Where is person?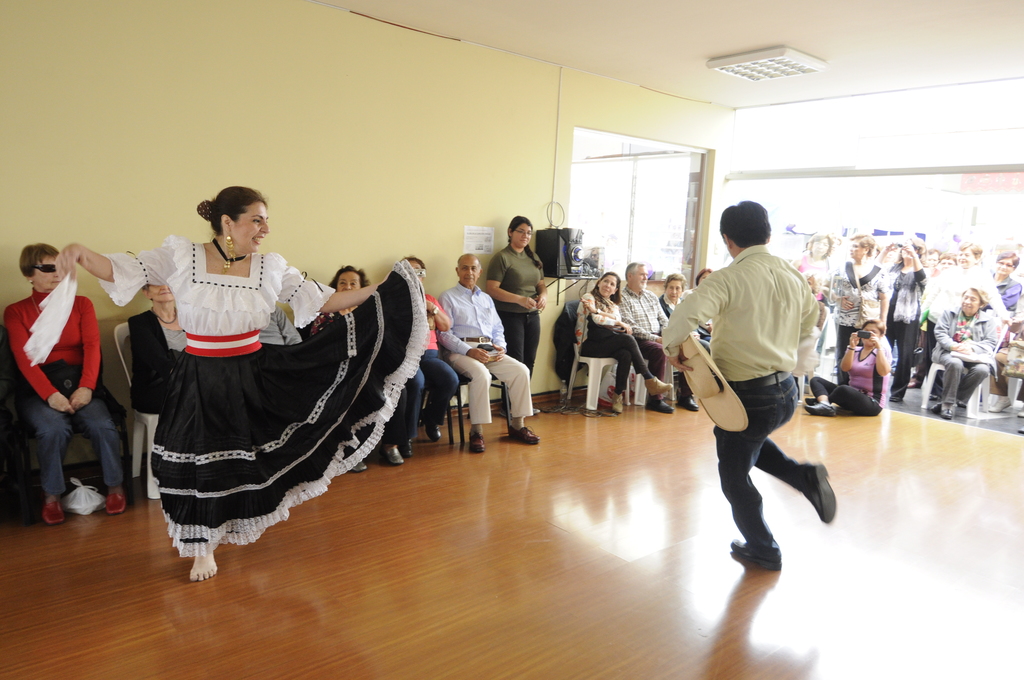
Rect(438, 252, 533, 448).
